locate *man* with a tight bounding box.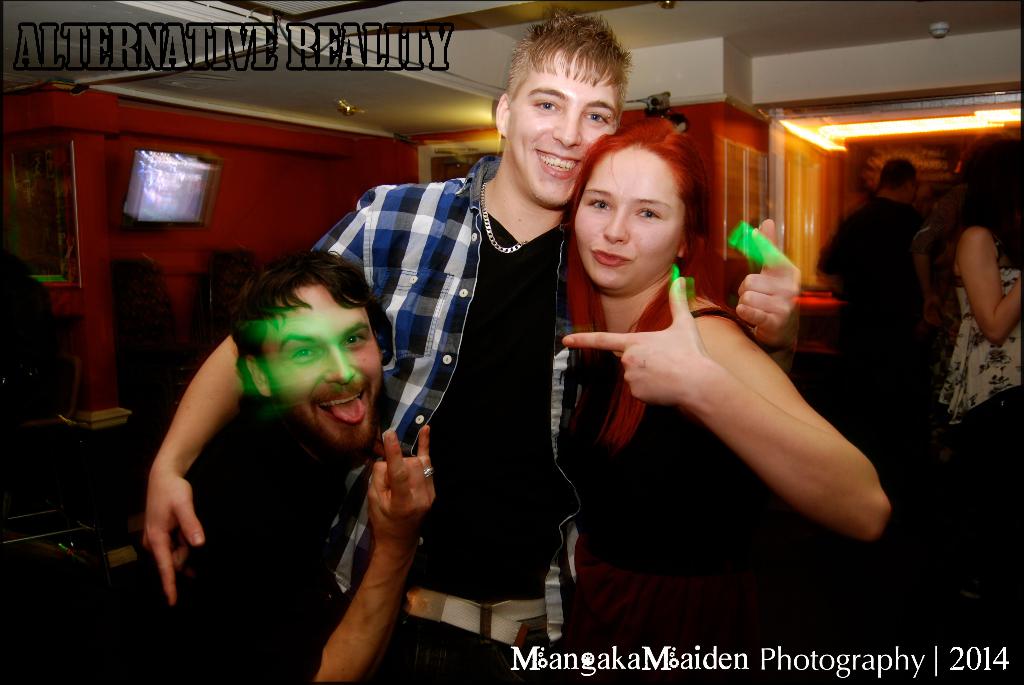
138,5,803,672.
